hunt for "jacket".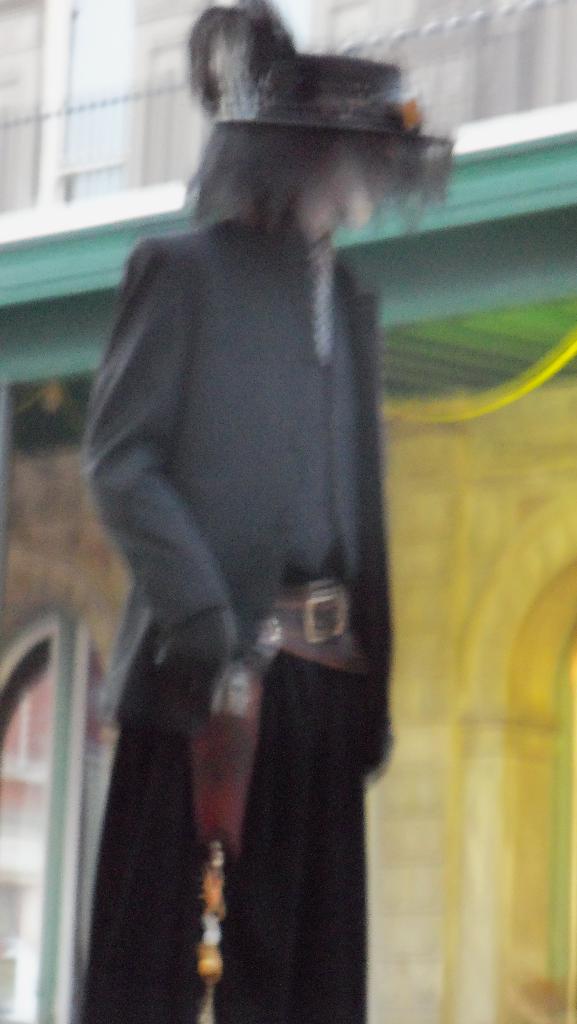
Hunted down at 65:180:402:839.
